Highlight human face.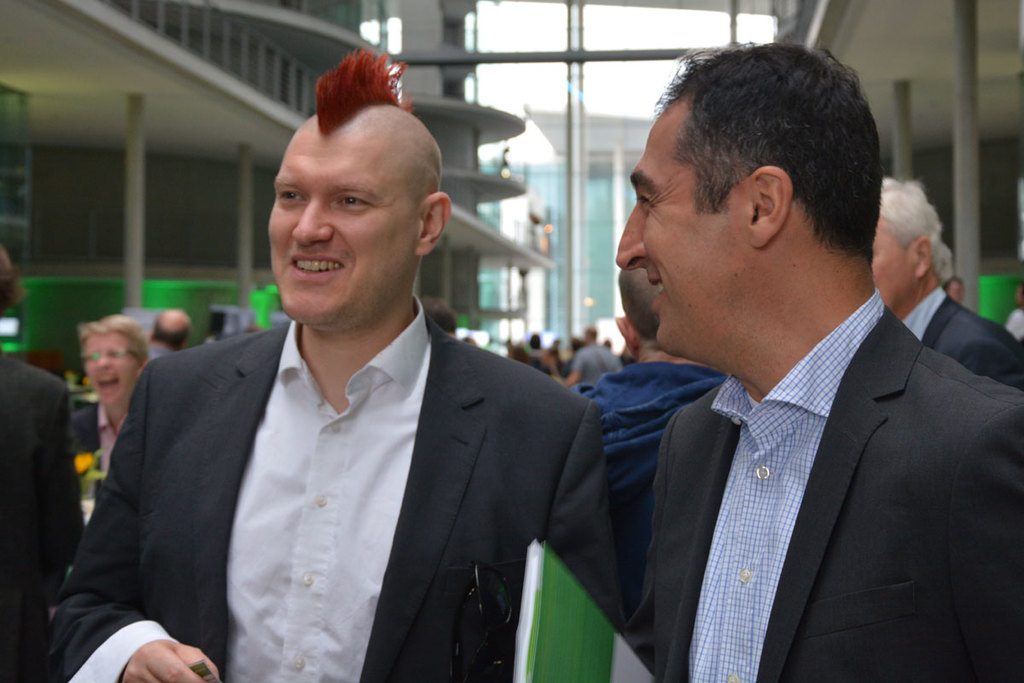
Highlighted region: [266,137,415,332].
